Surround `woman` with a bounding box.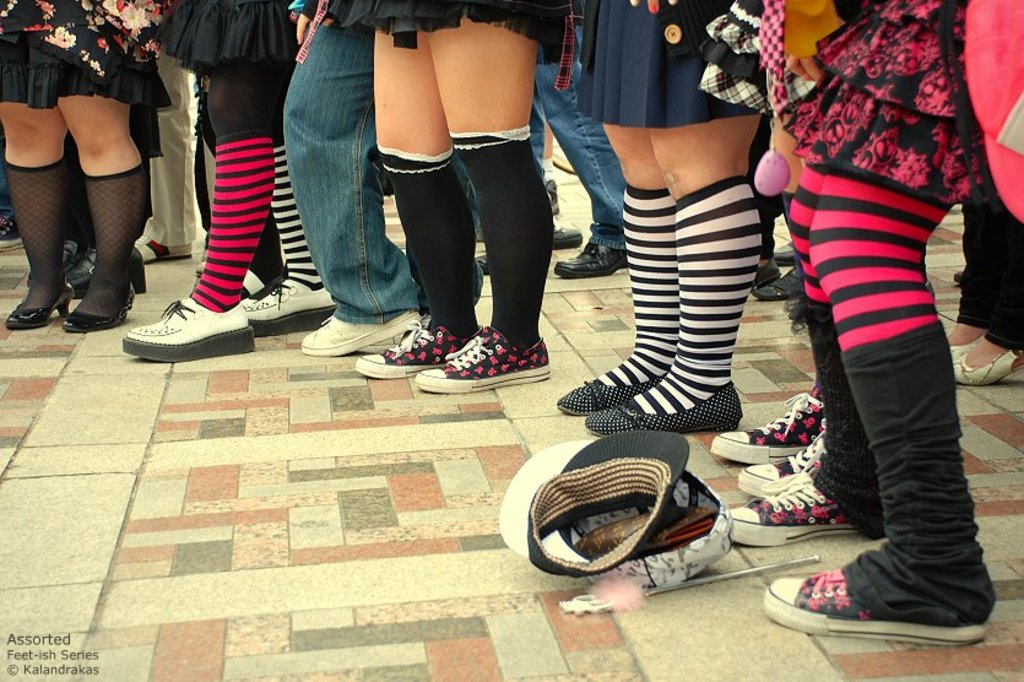
0:0:210:357.
